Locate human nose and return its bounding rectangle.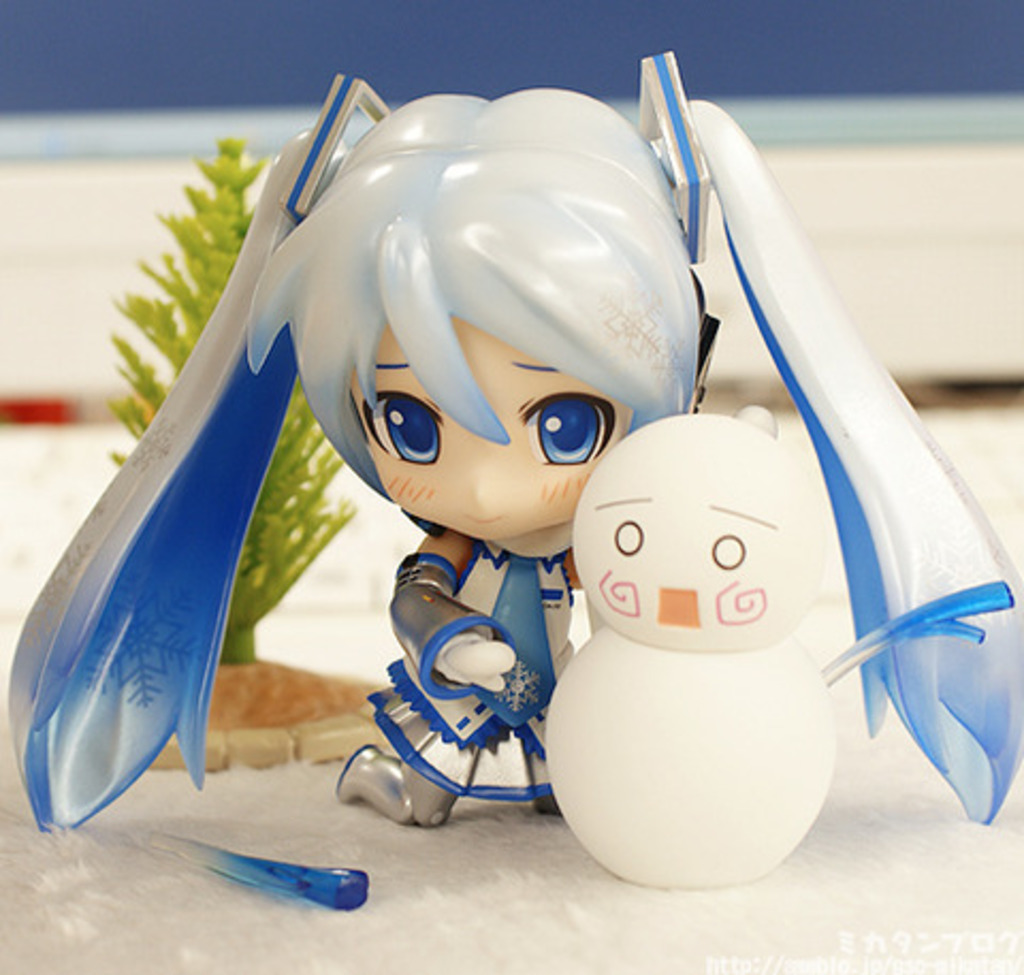
[left=463, top=471, right=489, bottom=506].
